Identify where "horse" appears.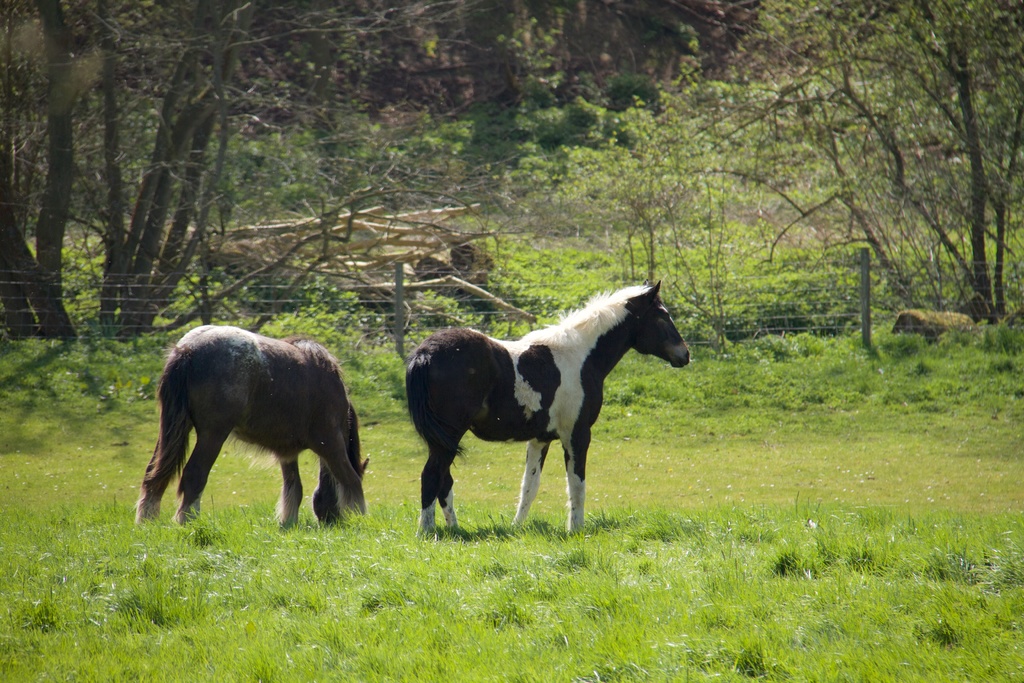
Appears at (left=132, top=329, right=369, bottom=534).
